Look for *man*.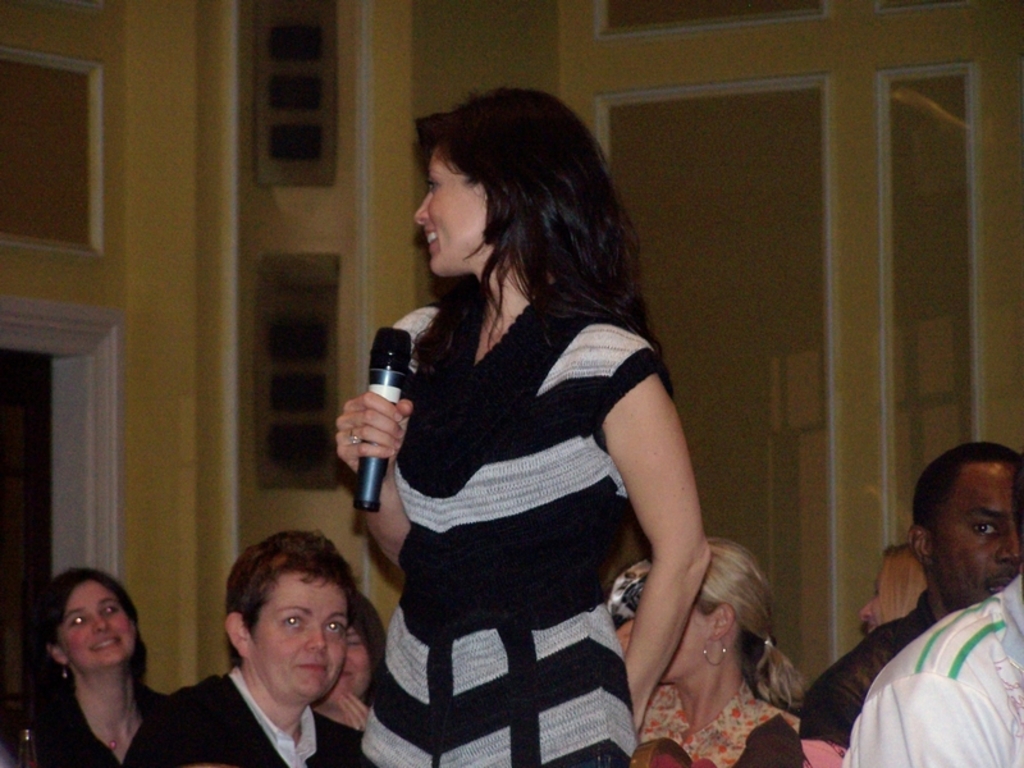
Found: 805 445 1023 767.
